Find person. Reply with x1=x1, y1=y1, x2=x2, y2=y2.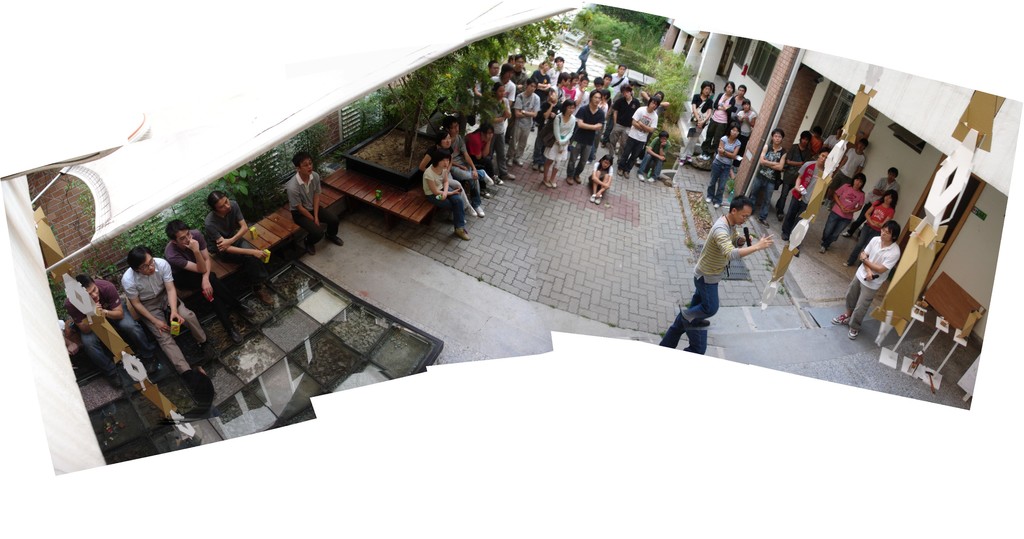
x1=286, y1=145, x2=346, y2=262.
